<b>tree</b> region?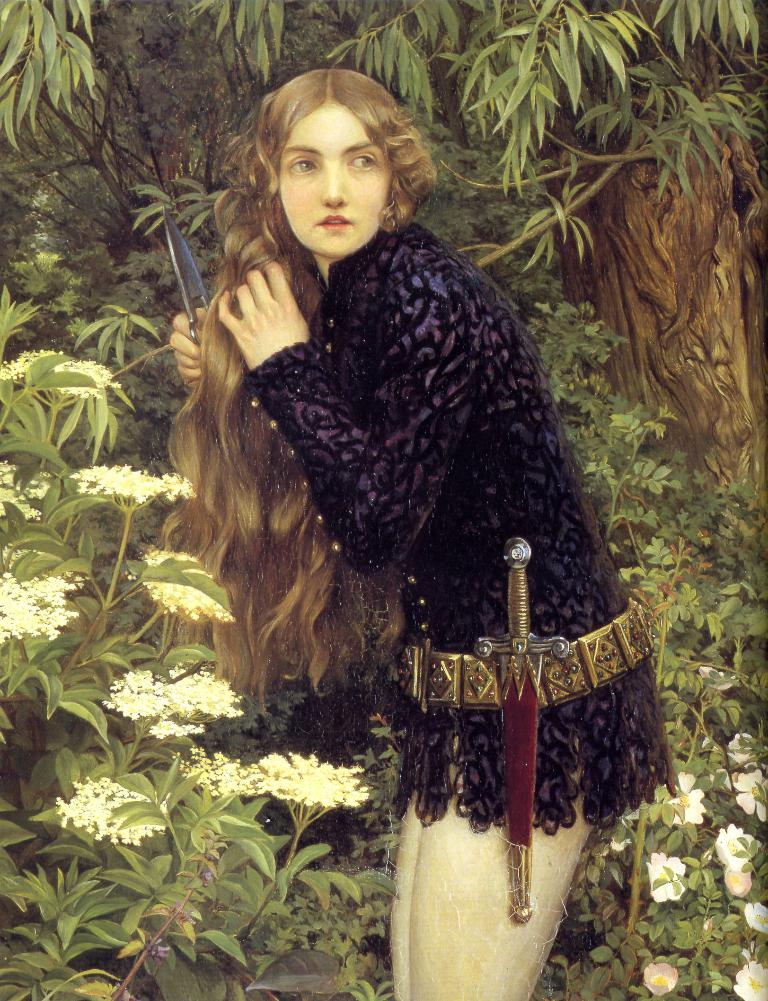
0:0:767:1000
